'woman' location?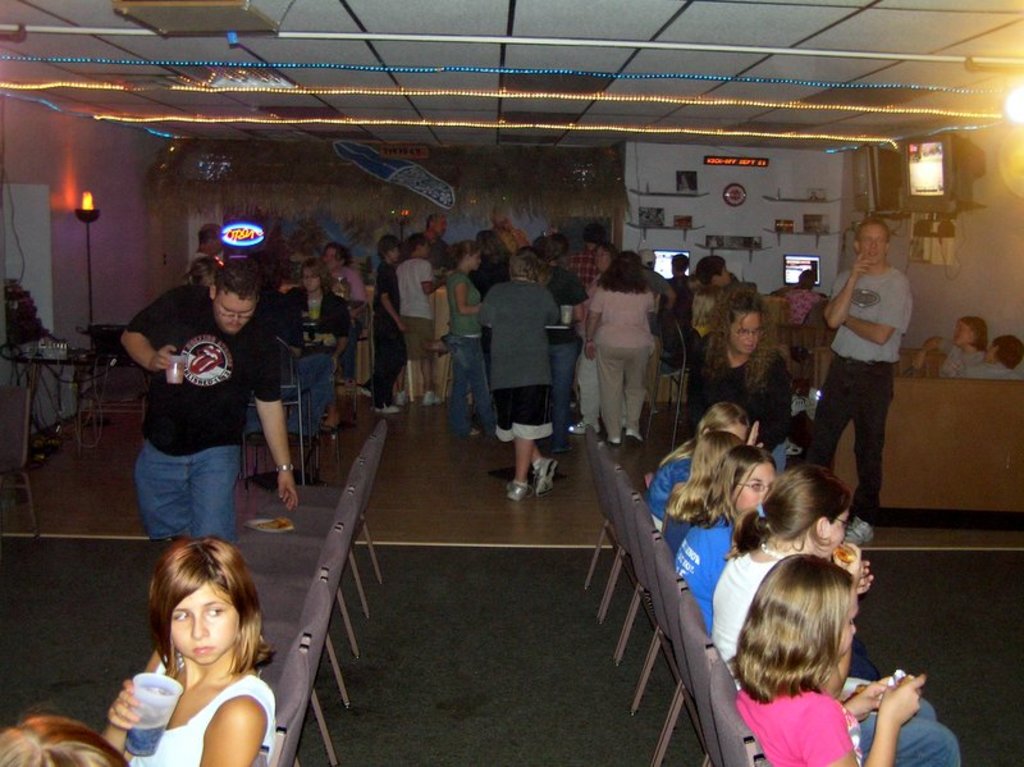
<region>582, 251, 657, 443</region>
